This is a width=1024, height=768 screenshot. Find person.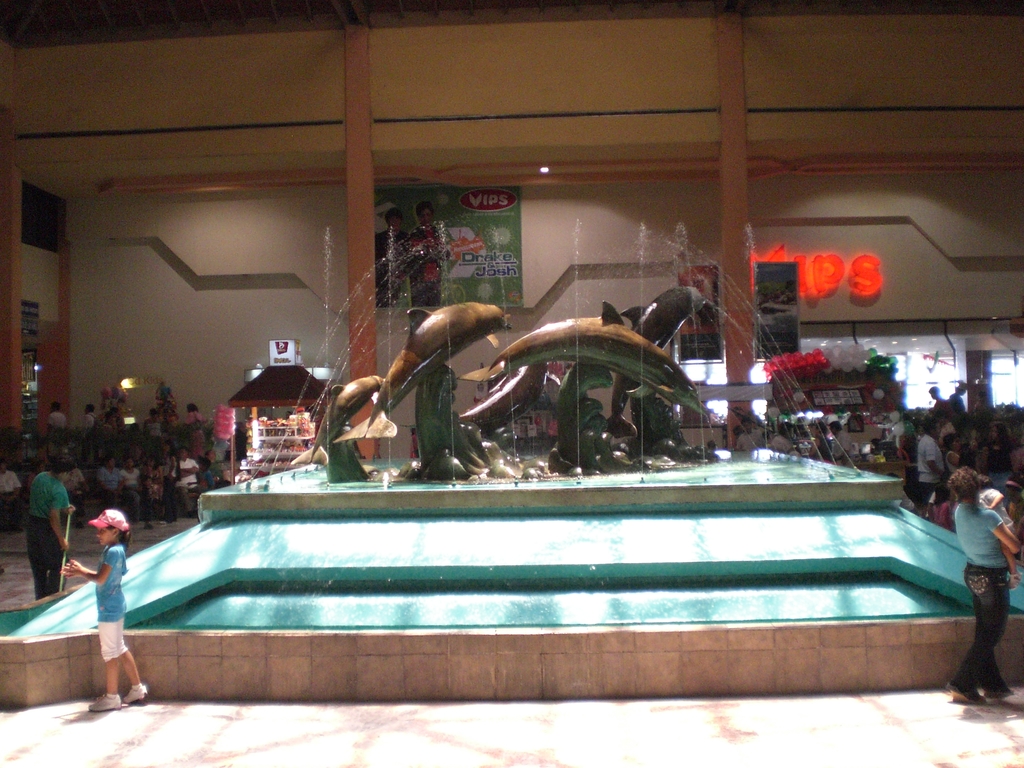
Bounding box: BBox(67, 468, 94, 496).
